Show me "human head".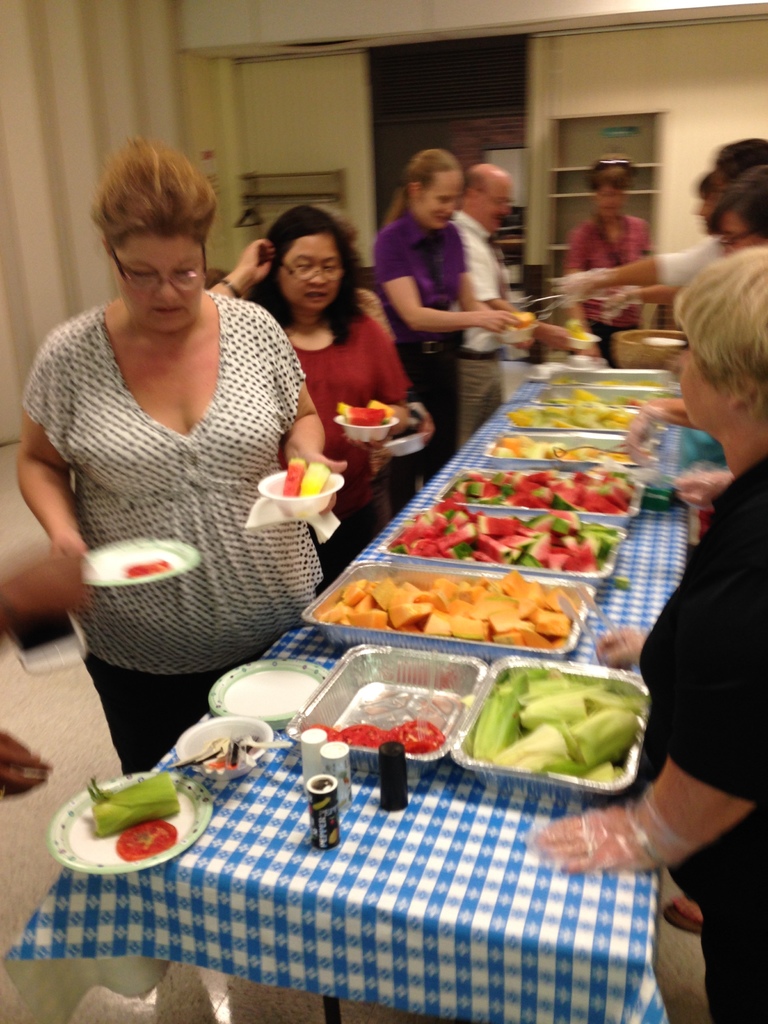
"human head" is here: {"left": 403, "top": 147, "right": 464, "bottom": 232}.
